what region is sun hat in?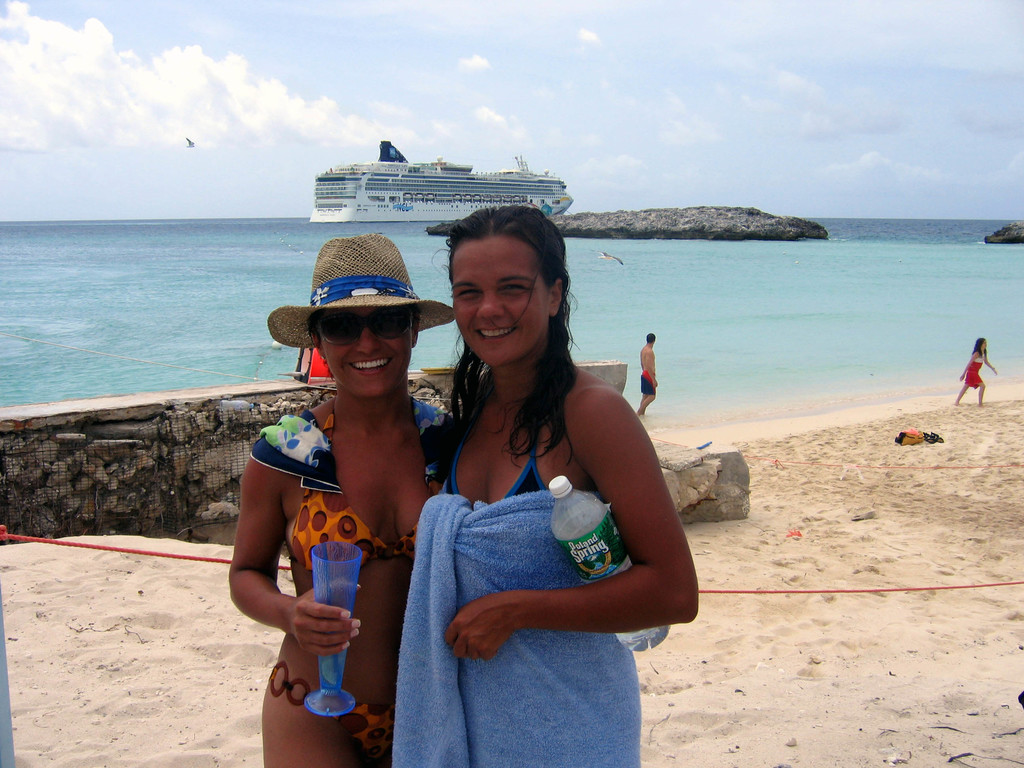
select_region(260, 232, 465, 351).
